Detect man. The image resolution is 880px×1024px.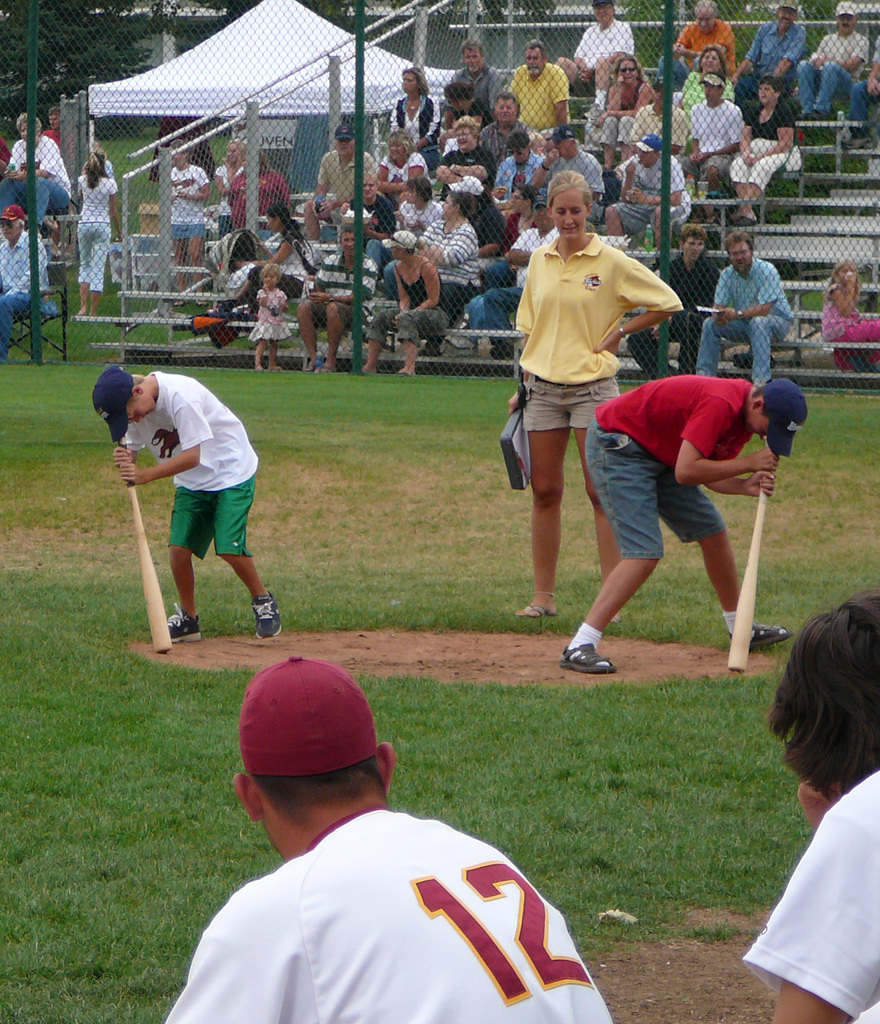
bbox=[448, 43, 504, 113].
